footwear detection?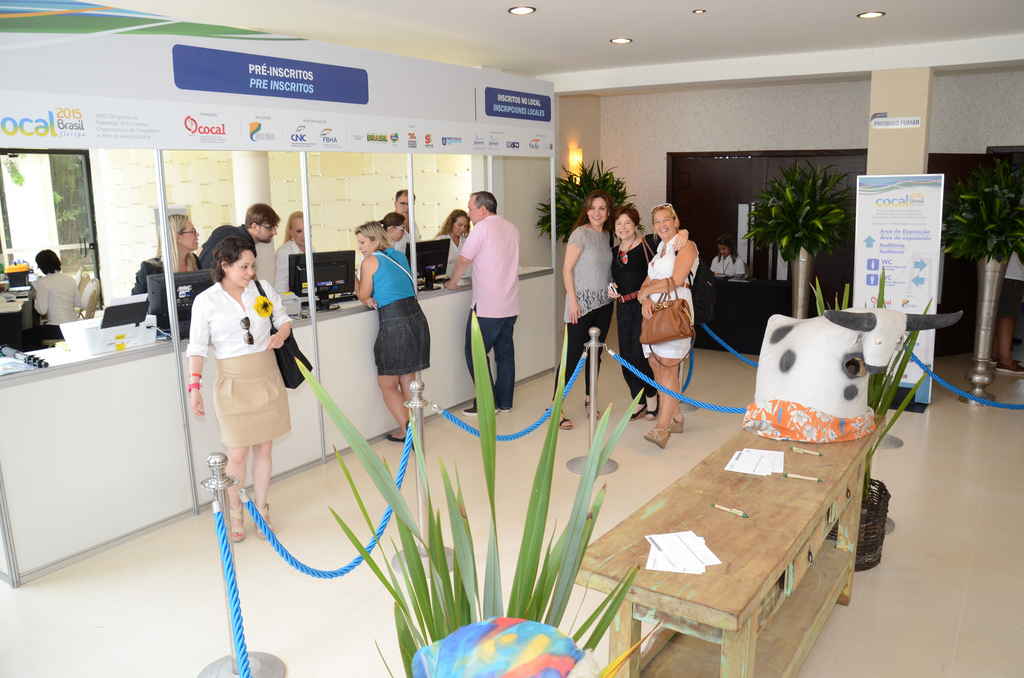
select_region(666, 414, 687, 434)
